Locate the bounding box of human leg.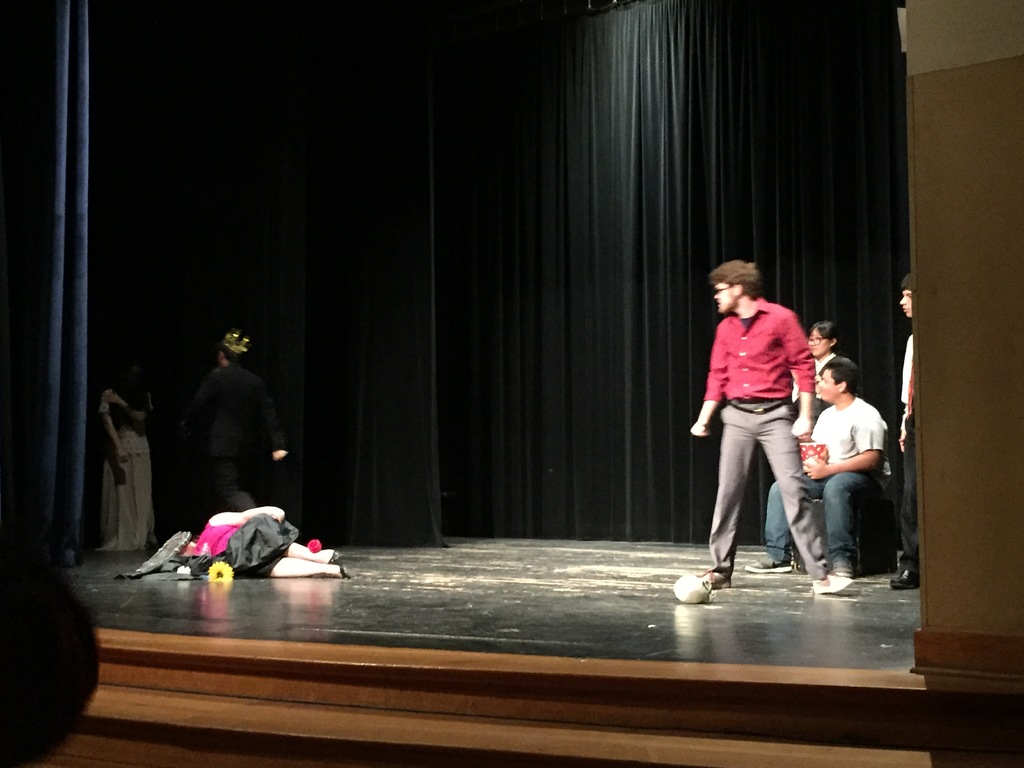
Bounding box: 759, 404, 851, 593.
